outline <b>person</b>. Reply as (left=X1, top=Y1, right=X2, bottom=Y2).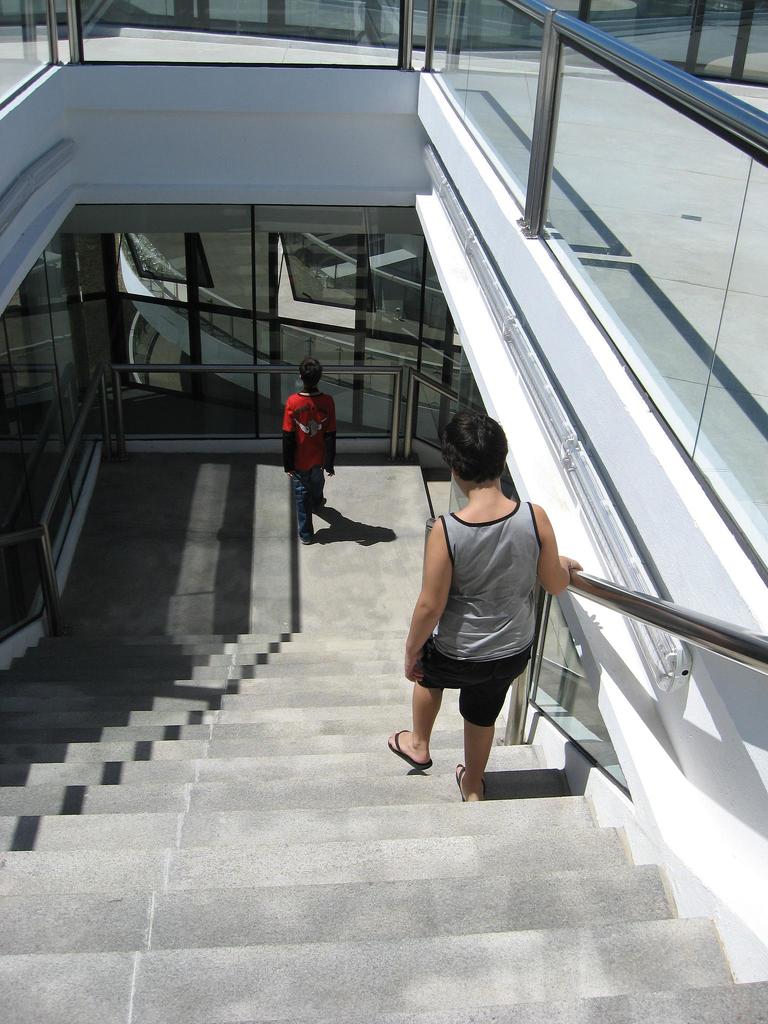
(left=262, top=365, right=337, bottom=550).
